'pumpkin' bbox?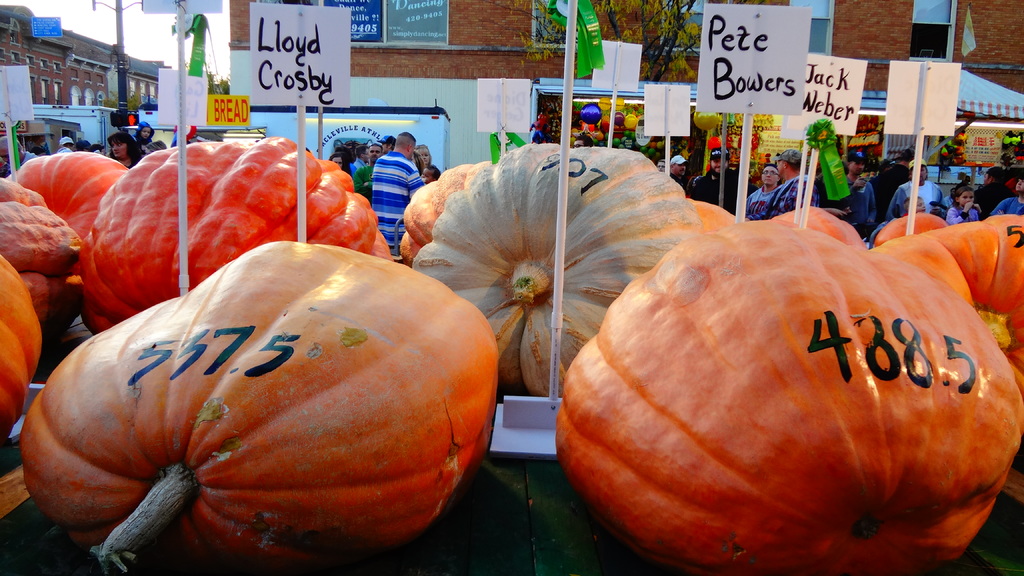
l=688, t=198, r=738, b=227
